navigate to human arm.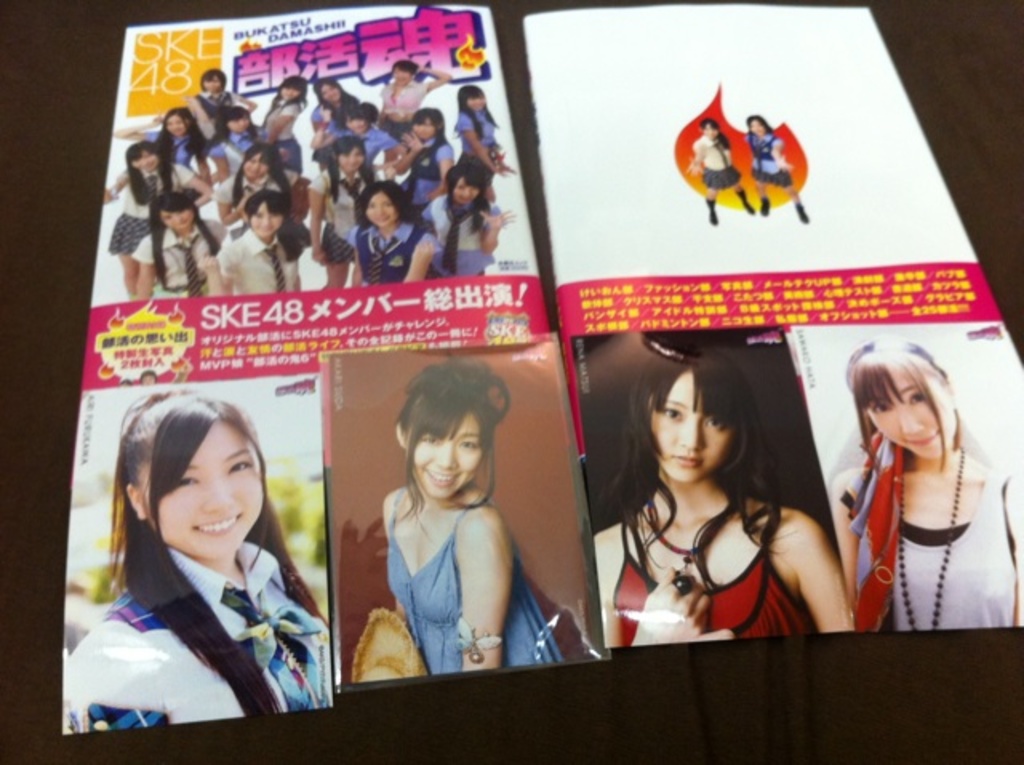
Navigation target: <region>720, 138, 736, 162</region>.
